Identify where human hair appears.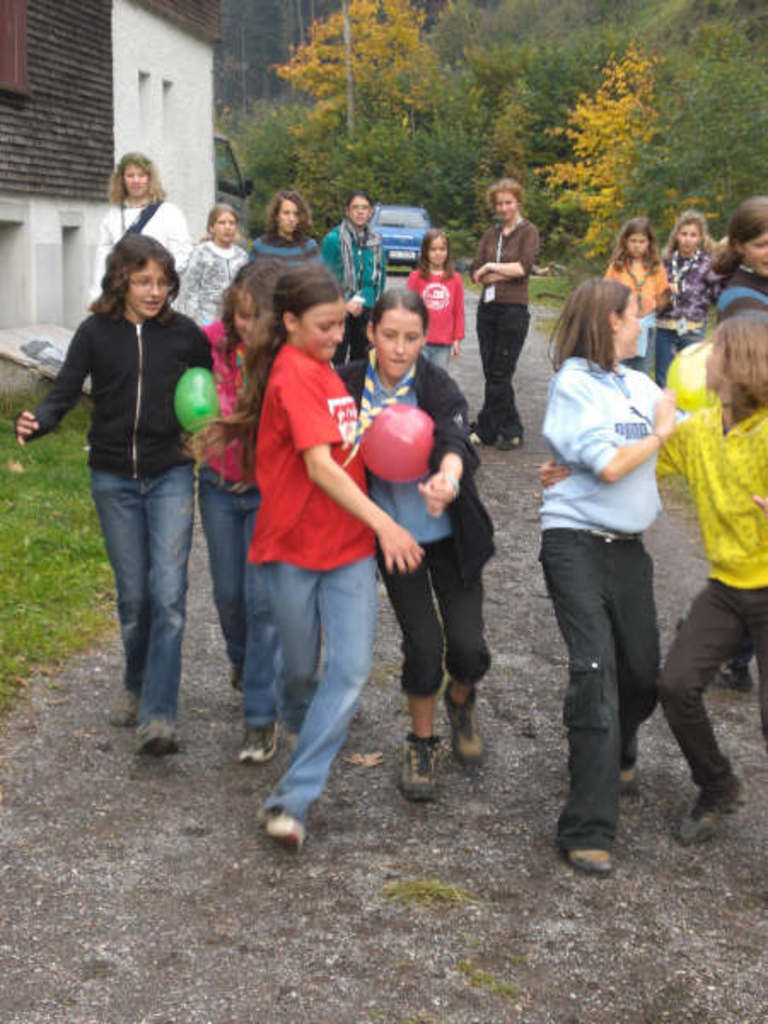
Appears at (x1=196, y1=205, x2=236, y2=241).
